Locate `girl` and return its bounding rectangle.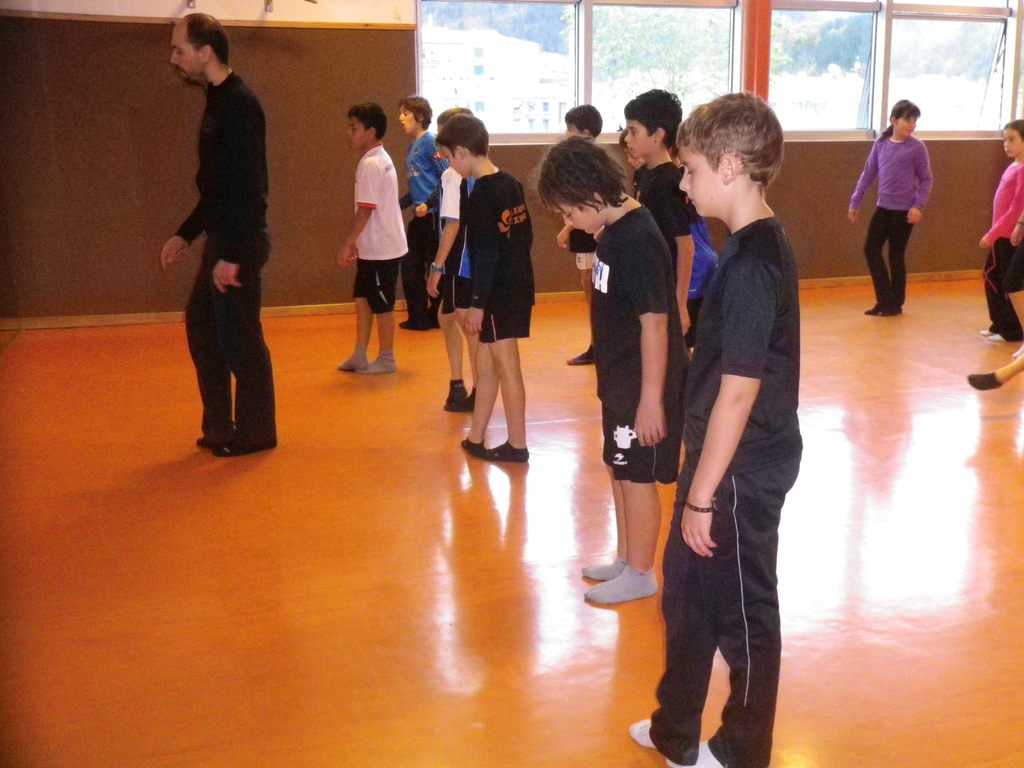
x1=975, y1=113, x2=1023, y2=344.
